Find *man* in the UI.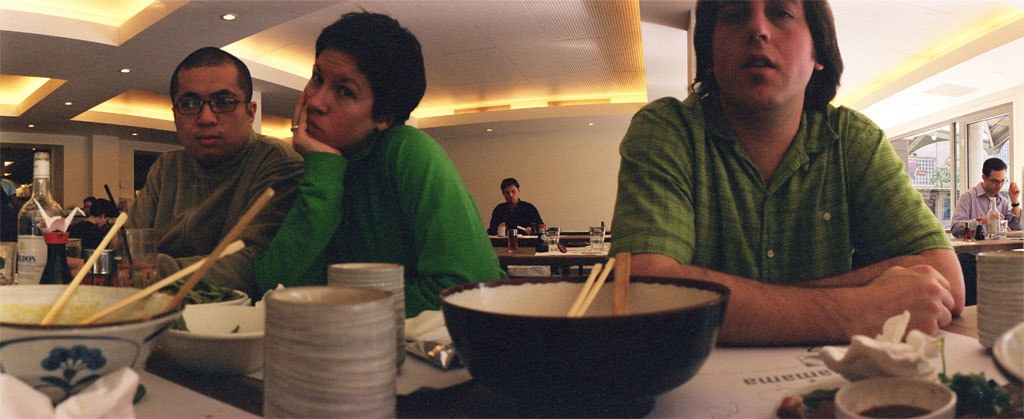
UI element at bbox=[81, 57, 311, 314].
